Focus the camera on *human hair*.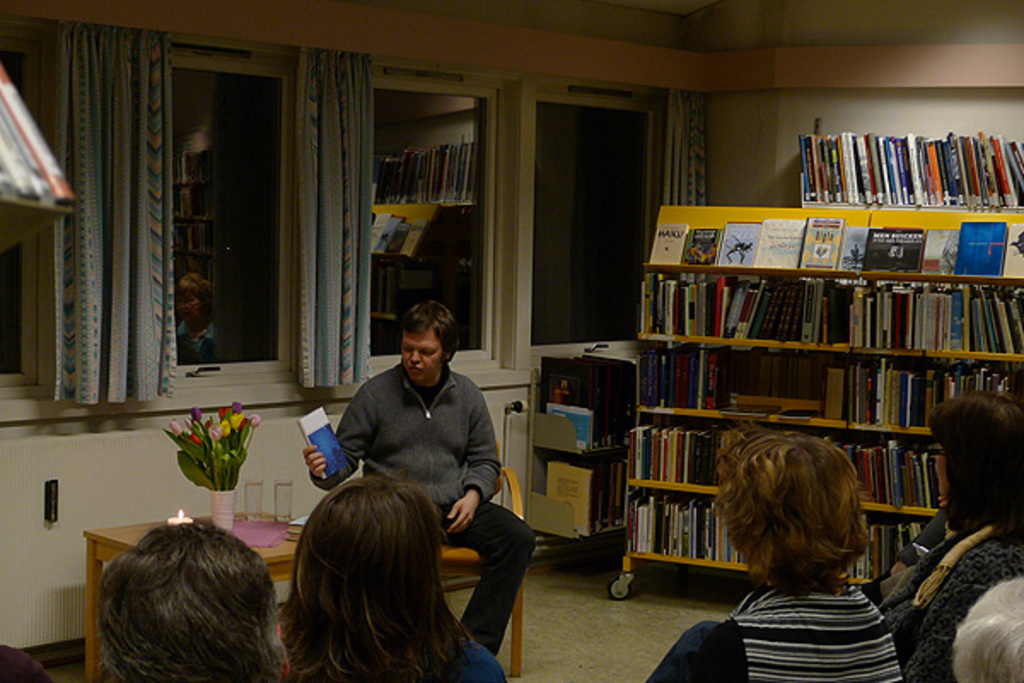
Focus region: <bbox>922, 393, 1022, 541</bbox>.
